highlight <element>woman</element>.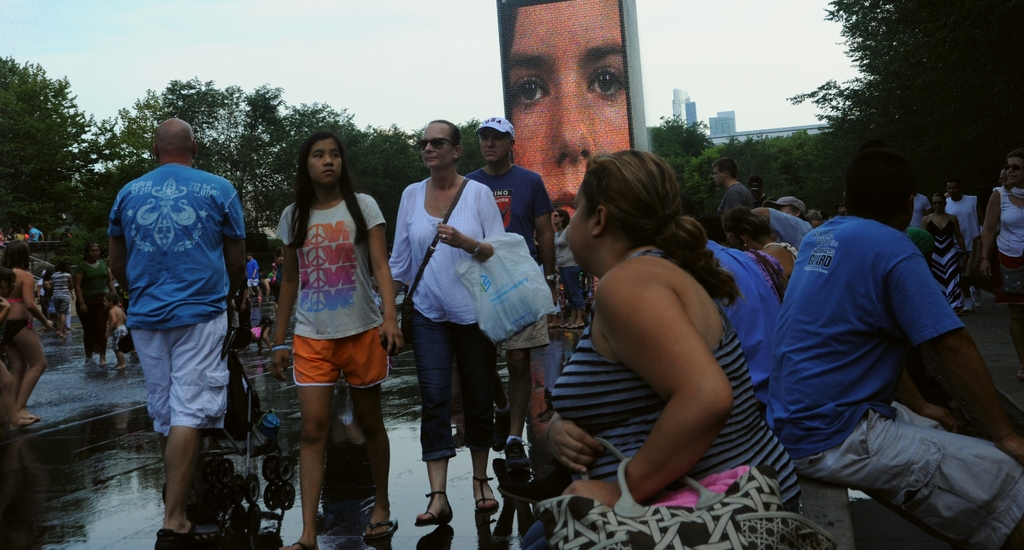
Highlighted region: crop(922, 190, 980, 318).
